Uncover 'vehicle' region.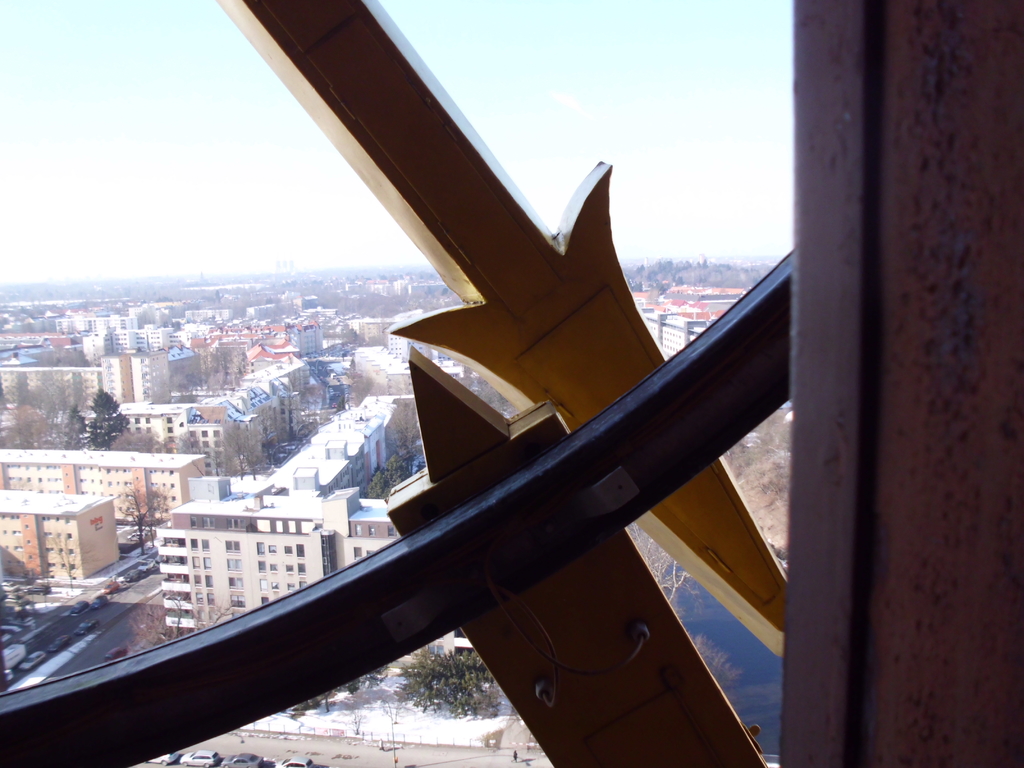
Uncovered: [left=51, top=637, right=70, bottom=652].
